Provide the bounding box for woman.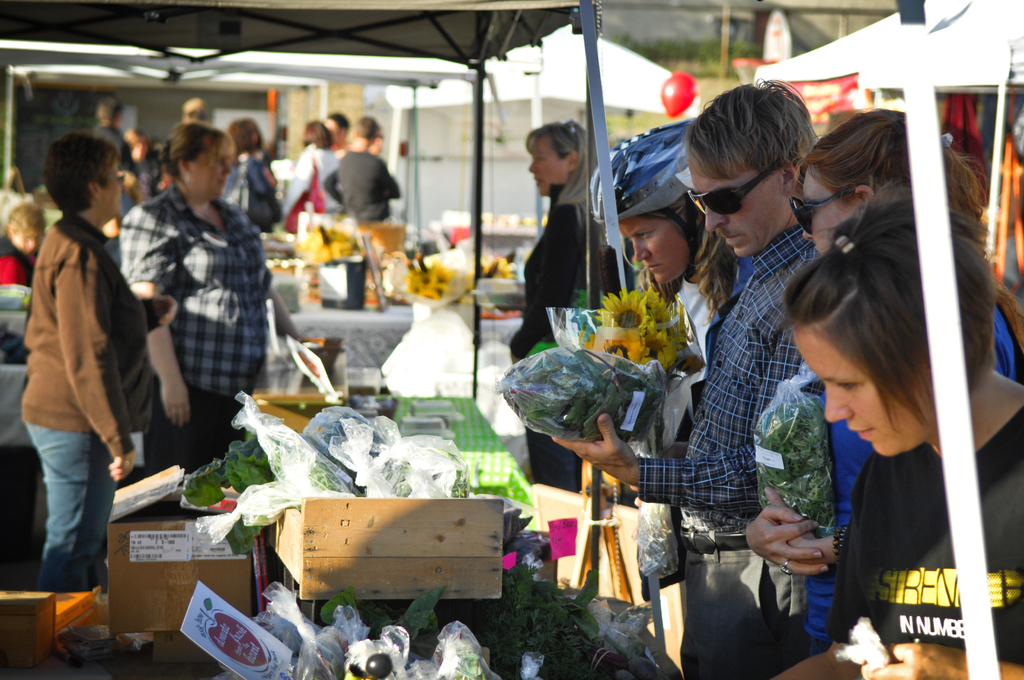
BBox(130, 120, 276, 472).
